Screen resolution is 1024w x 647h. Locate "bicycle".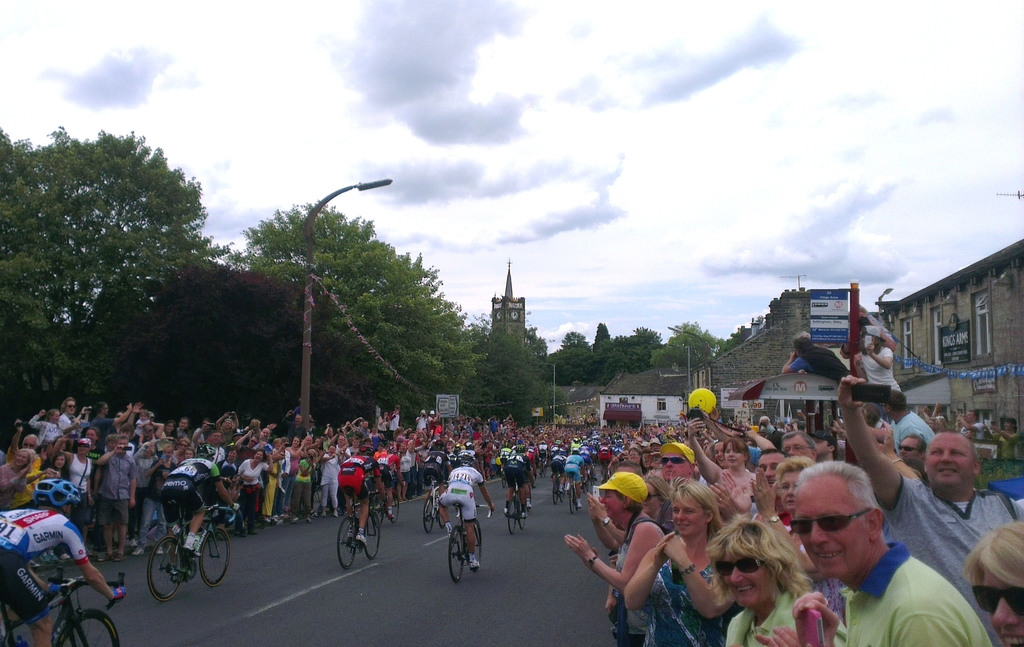
region(330, 486, 387, 573).
